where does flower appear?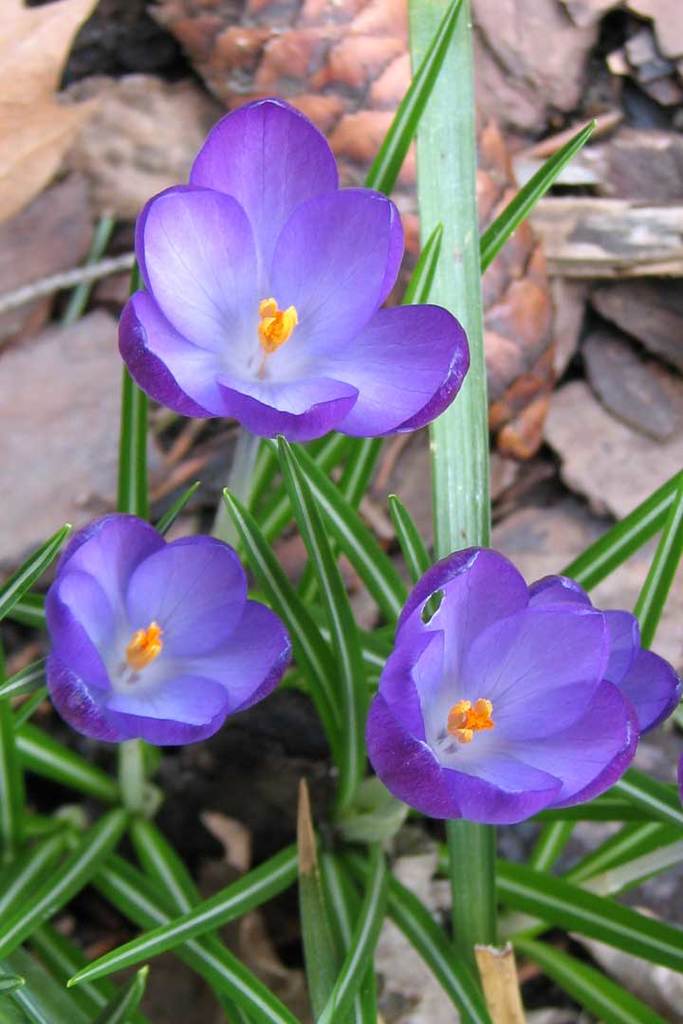
Appears at box(44, 511, 298, 752).
